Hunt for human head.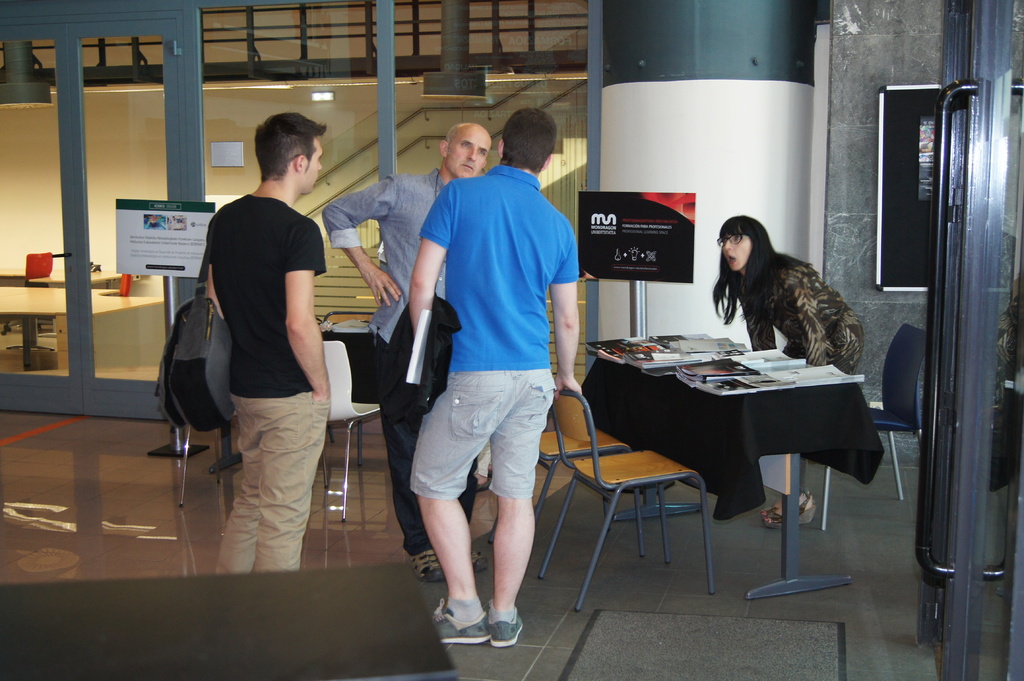
Hunted down at (715,212,765,273).
